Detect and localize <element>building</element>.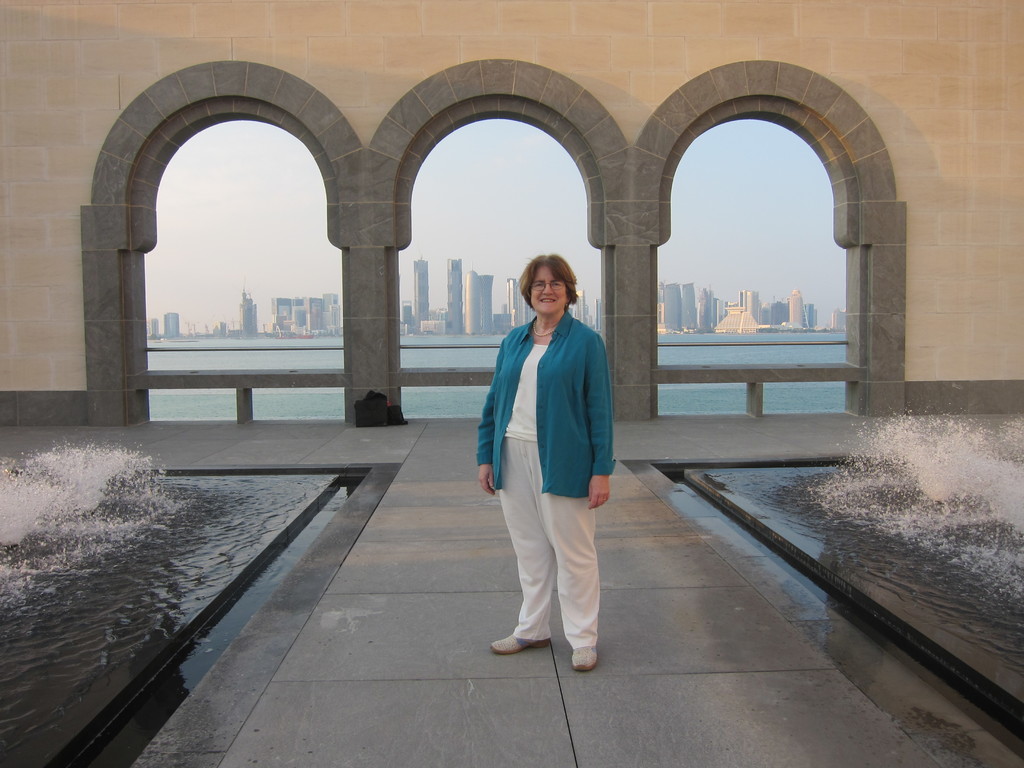
Localized at bbox=[789, 284, 808, 330].
